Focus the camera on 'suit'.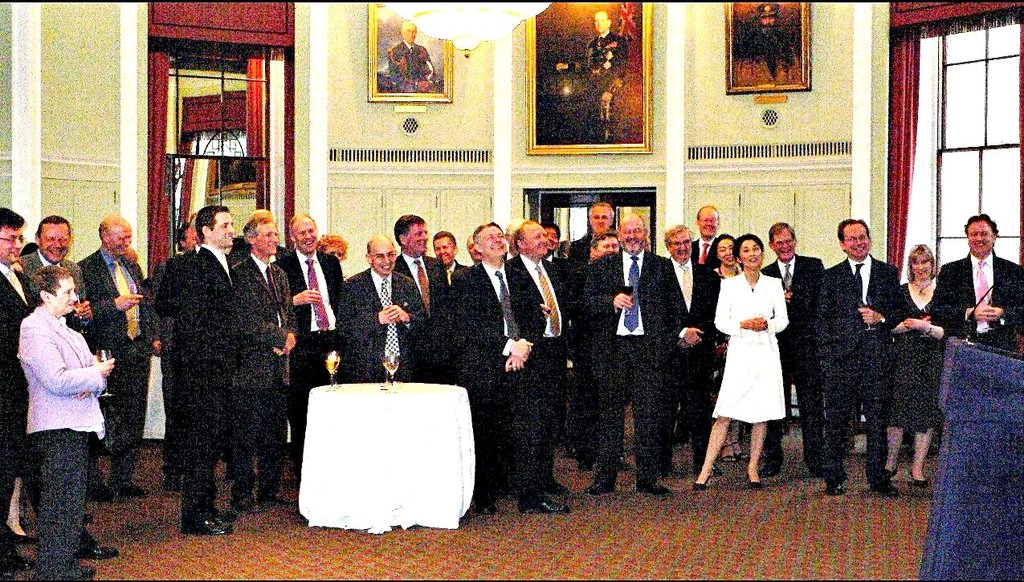
Focus region: [x1=22, y1=246, x2=86, y2=536].
